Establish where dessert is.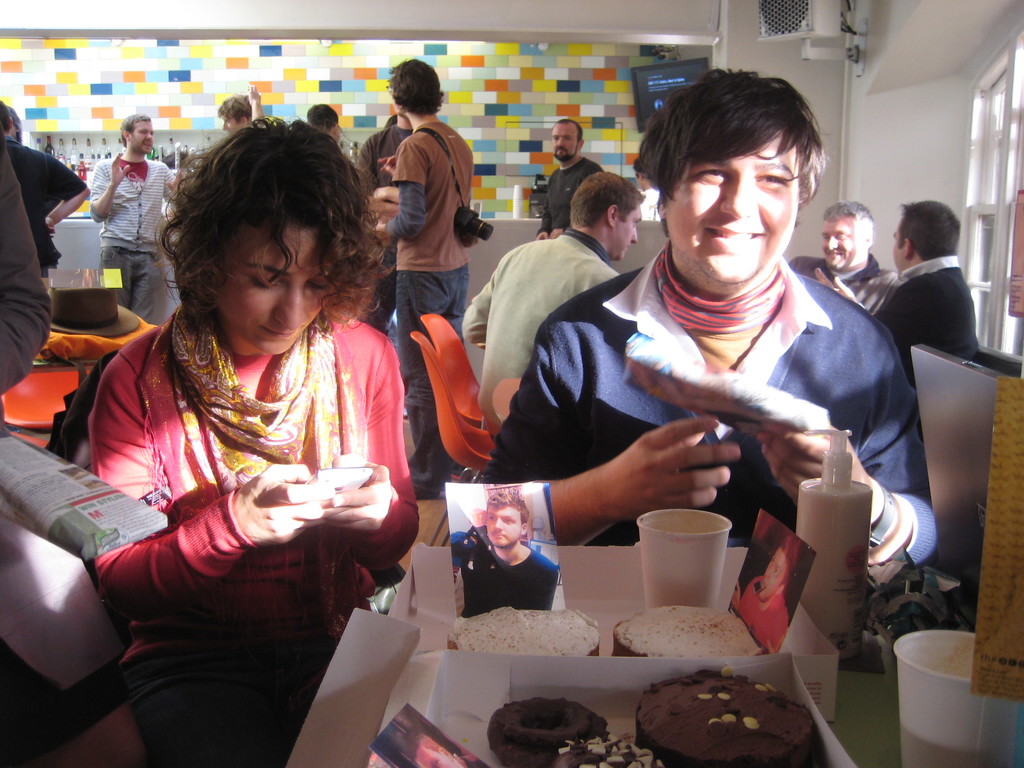
Established at 620, 681, 828, 767.
